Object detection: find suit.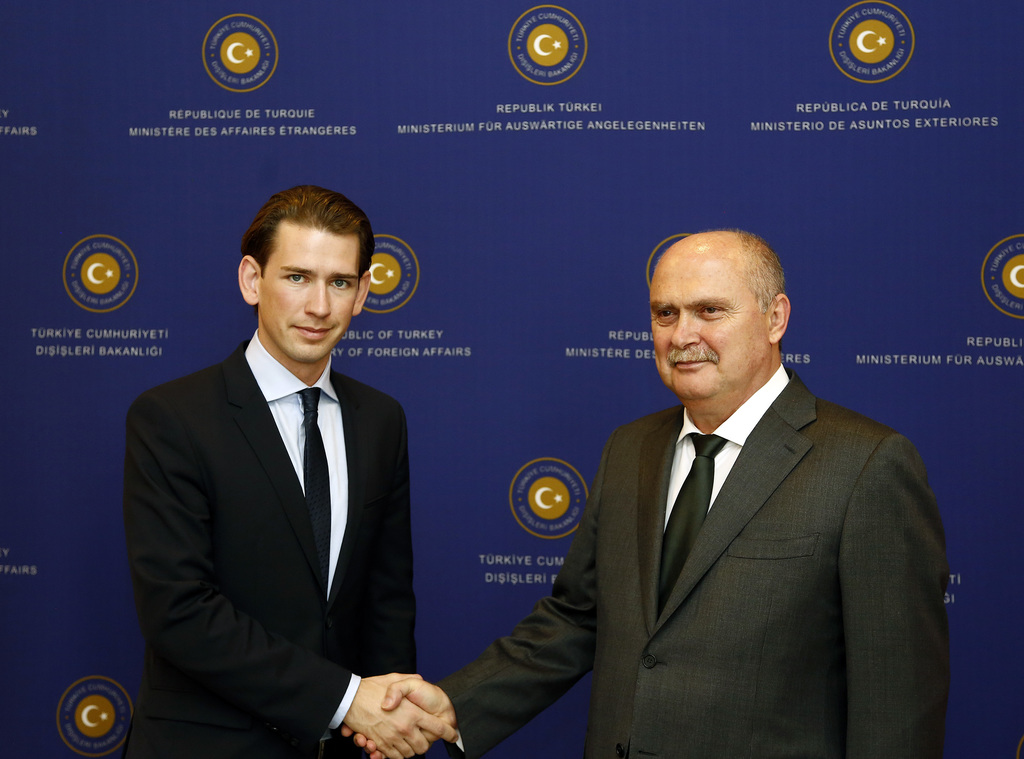
125:336:417:758.
